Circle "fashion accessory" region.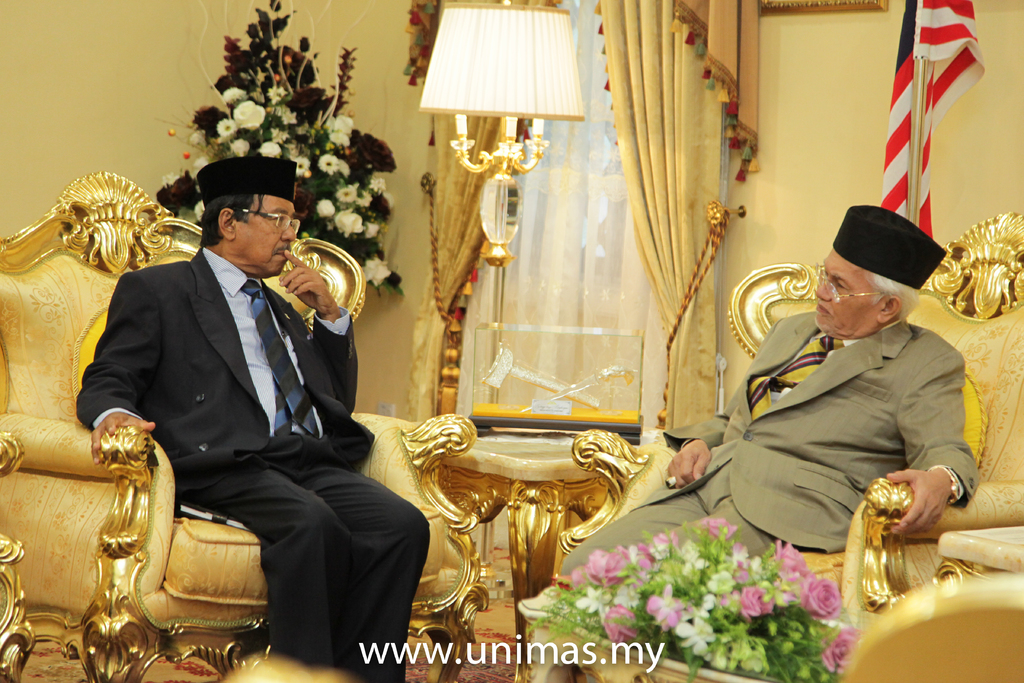
Region: <bbox>196, 157, 296, 201</bbox>.
